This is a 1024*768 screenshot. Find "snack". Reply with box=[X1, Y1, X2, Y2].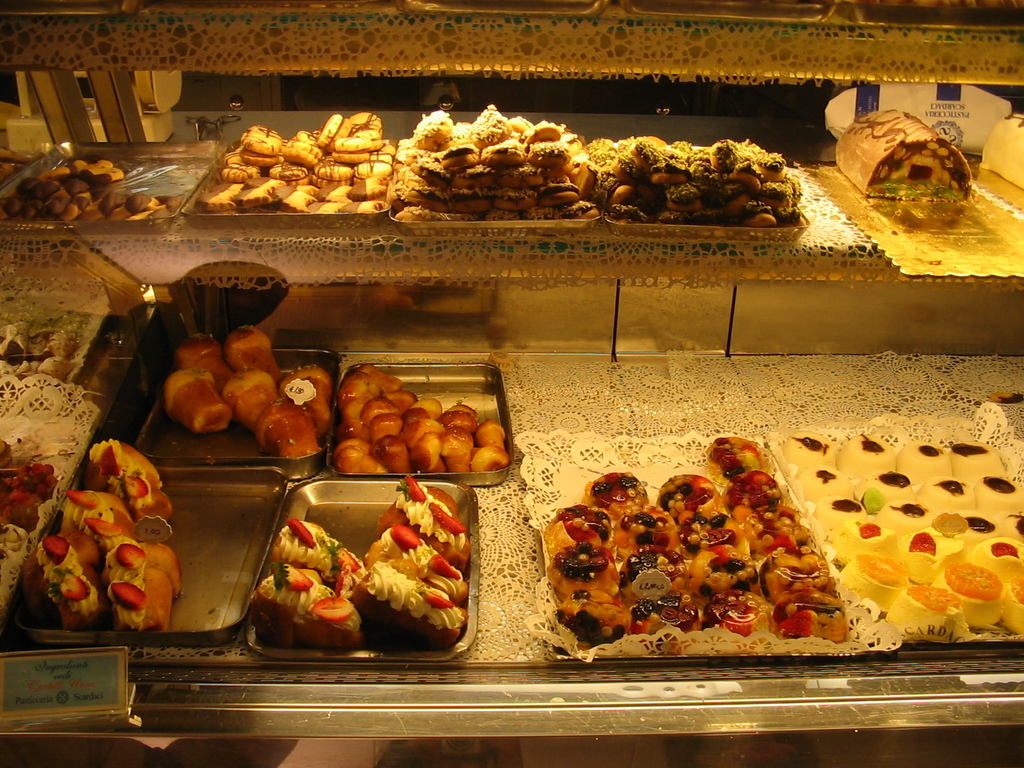
box=[614, 505, 687, 556].
